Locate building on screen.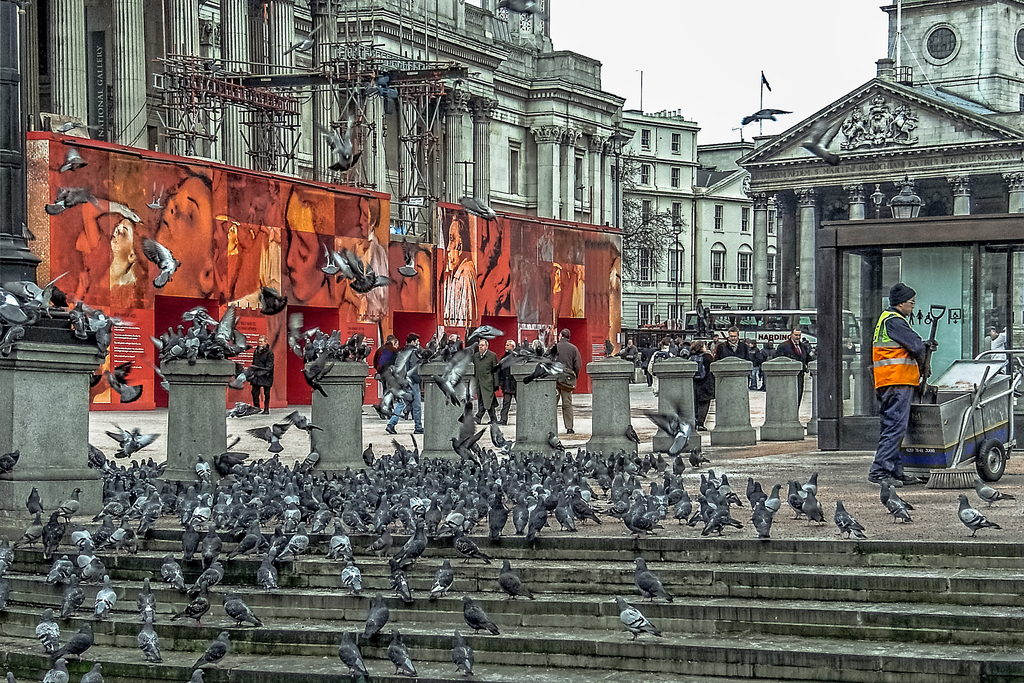
On screen at <region>618, 71, 702, 375</region>.
